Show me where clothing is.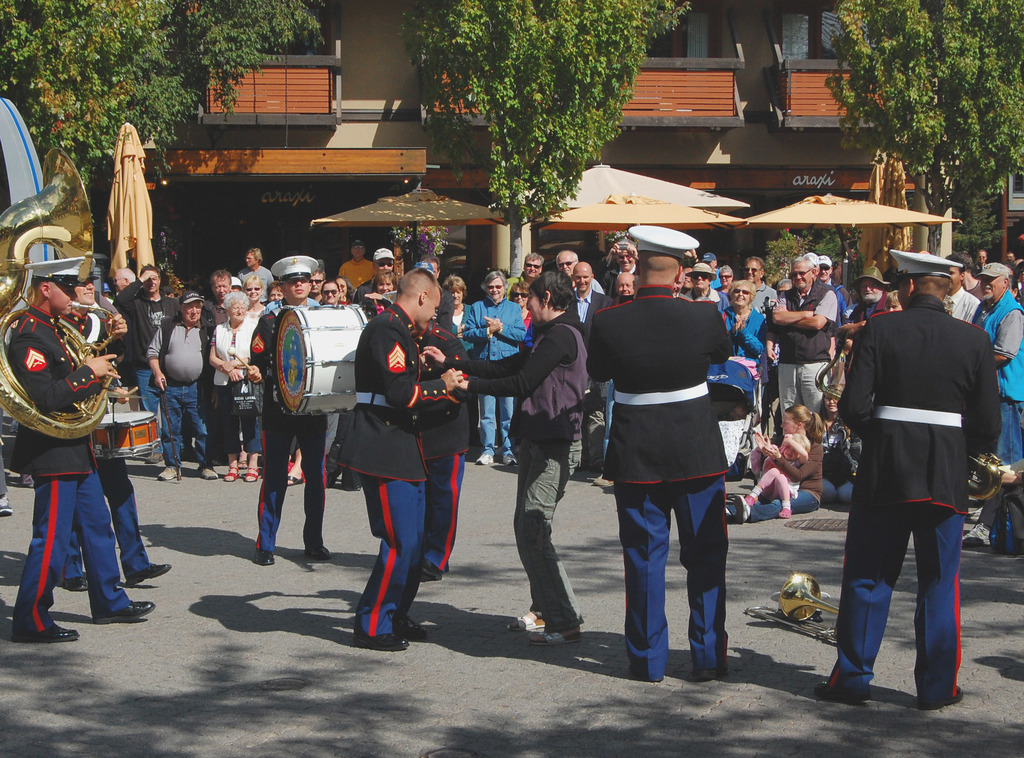
clothing is at detection(339, 313, 449, 649).
